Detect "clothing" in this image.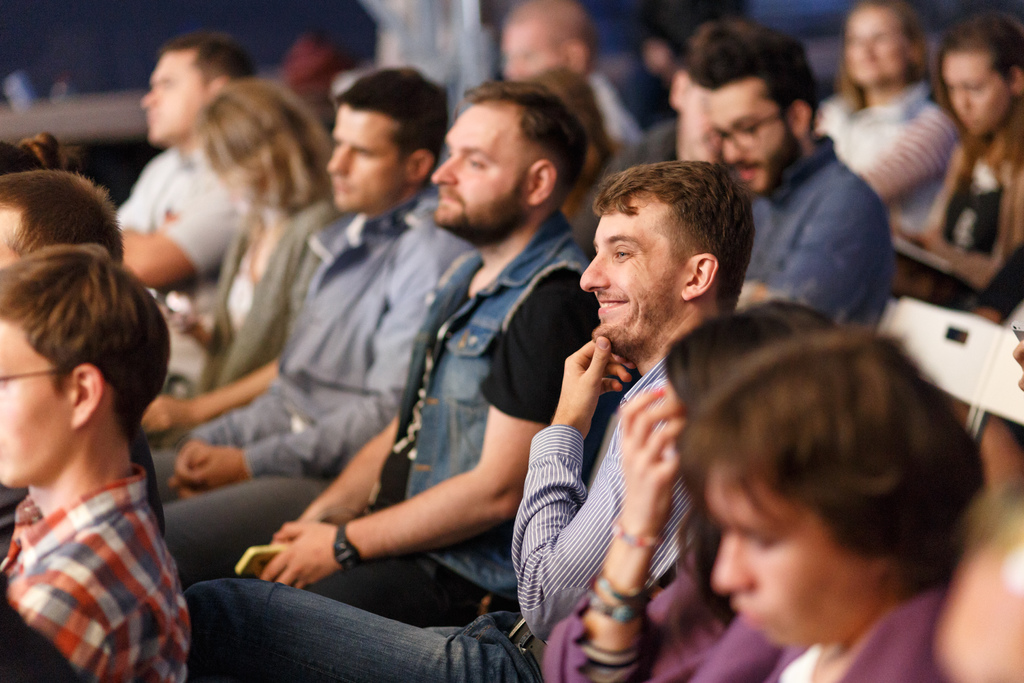
Detection: l=228, t=210, r=622, b=619.
